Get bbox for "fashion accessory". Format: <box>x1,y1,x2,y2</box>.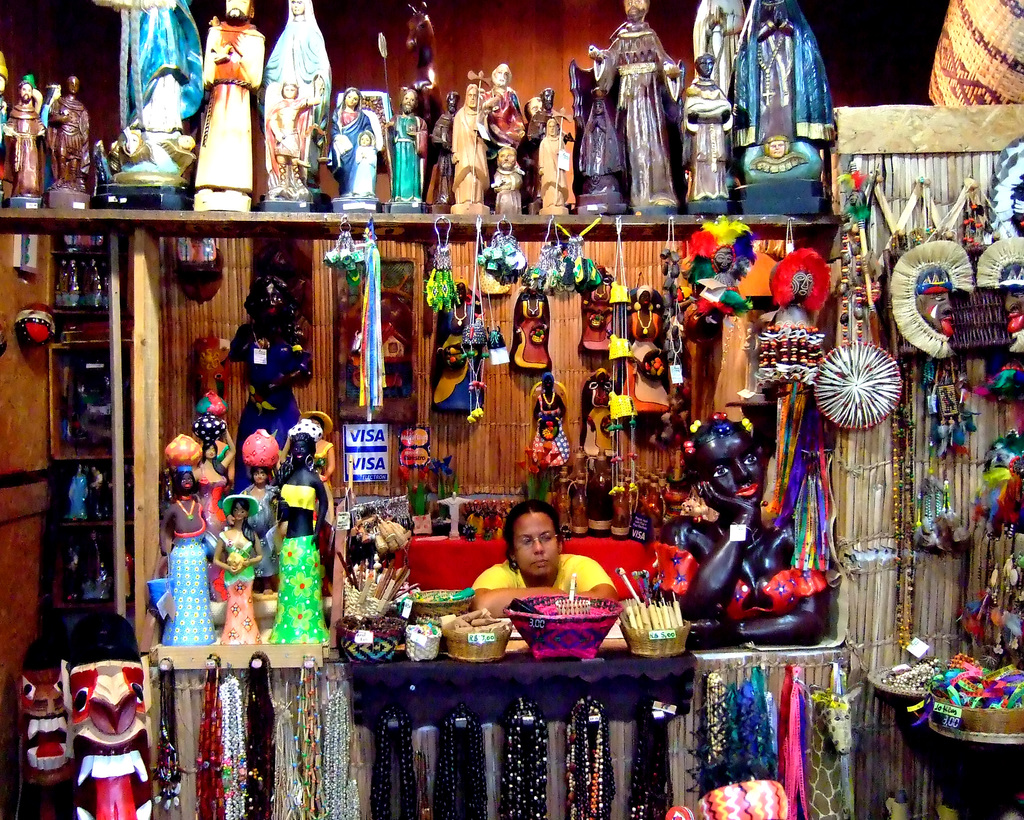
<box>543,393,557,411</box>.
